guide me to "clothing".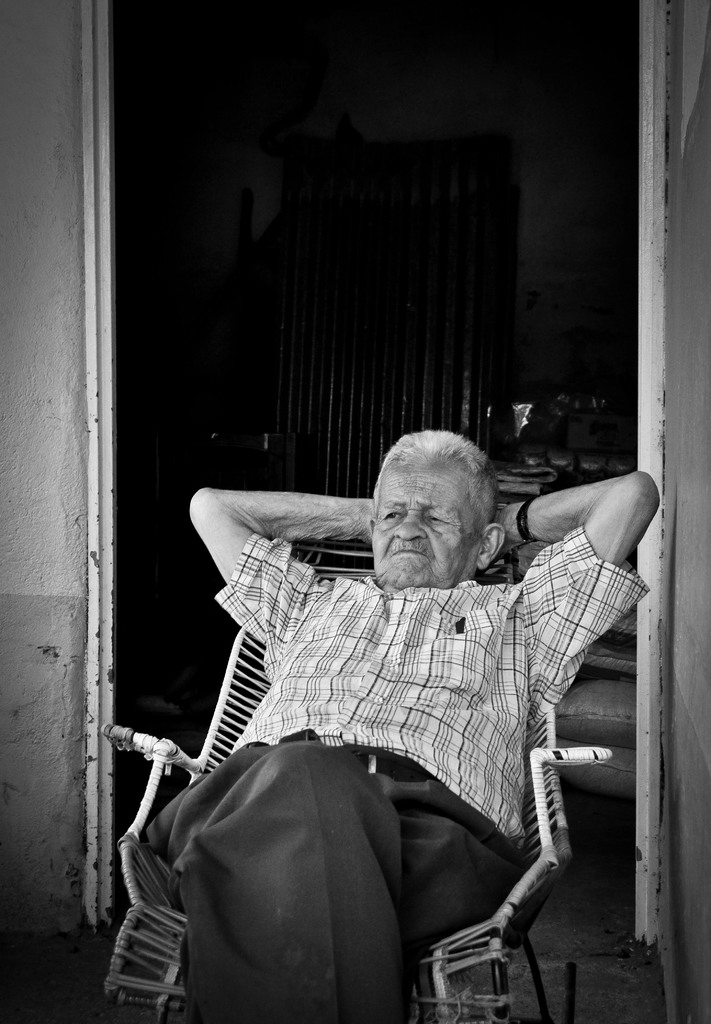
Guidance: locate(166, 472, 664, 899).
